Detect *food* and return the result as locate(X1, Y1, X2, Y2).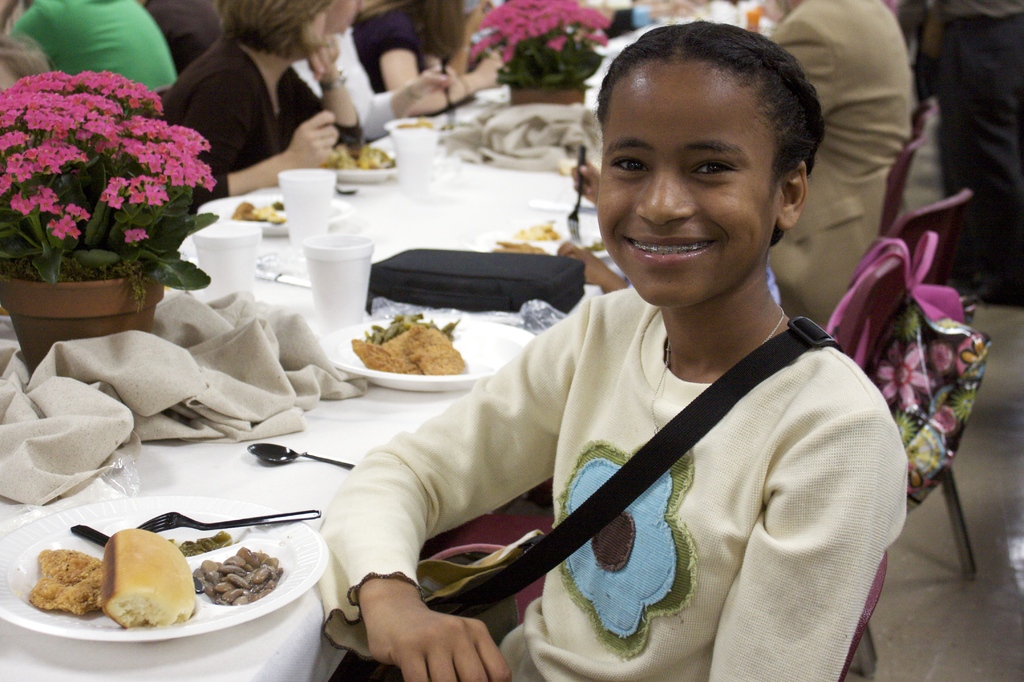
locate(228, 197, 285, 227).
